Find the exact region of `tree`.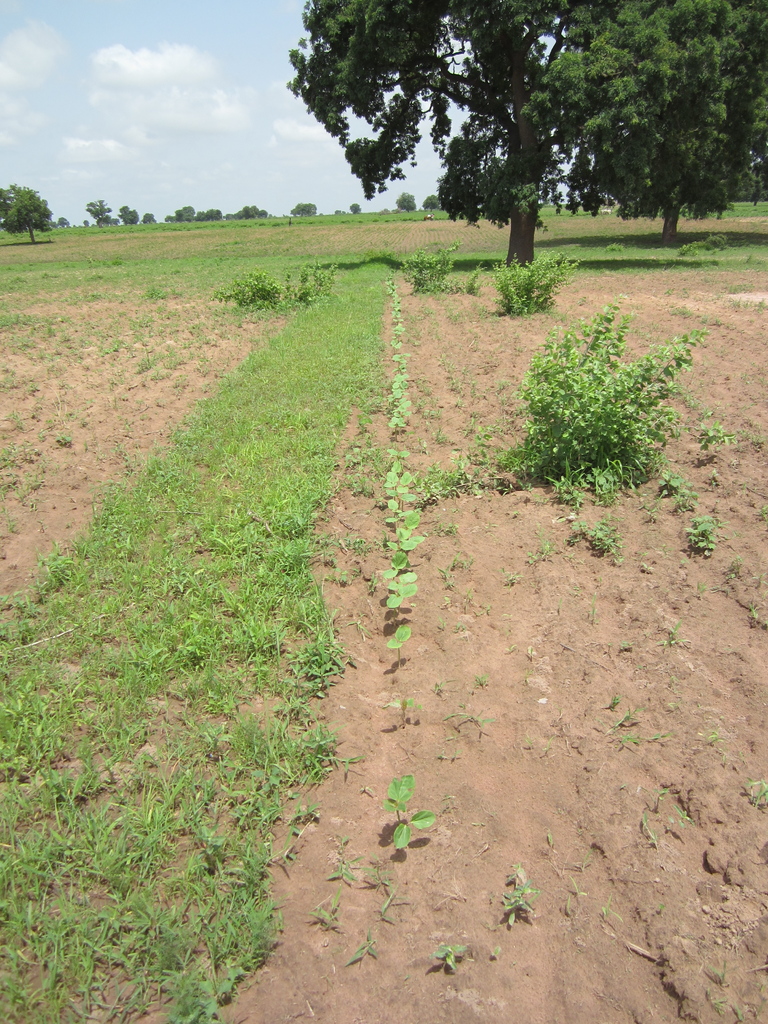
Exact region: <region>529, 0, 767, 244</region>.
